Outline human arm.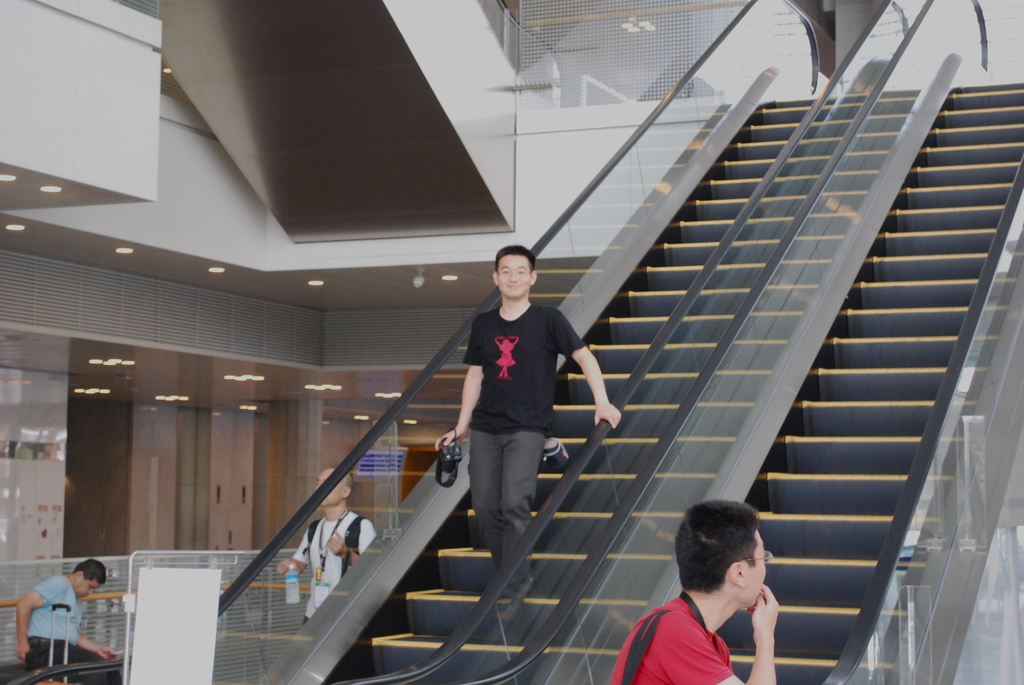
Outline: x1=73 y1=632 x2=115 y2=662.
